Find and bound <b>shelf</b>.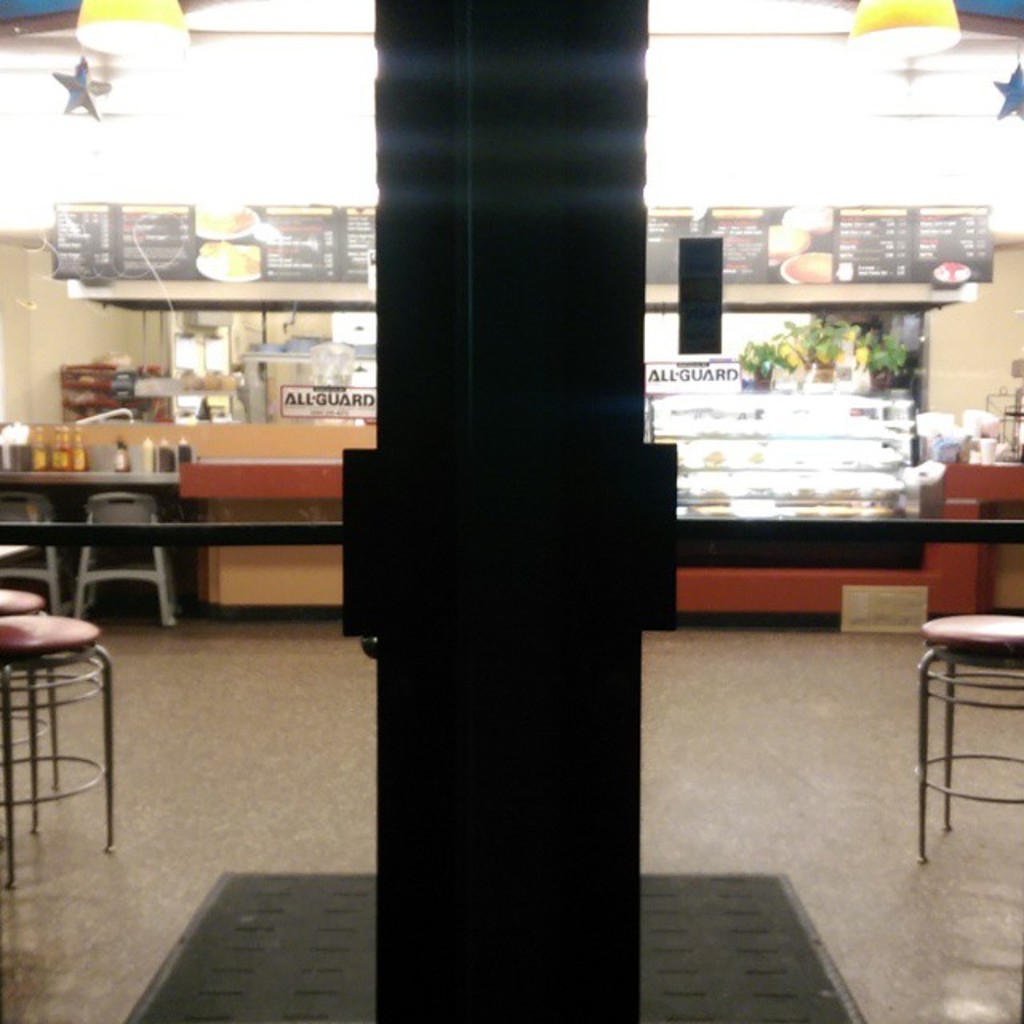
Bound: left=53, top=190, right=336, bottom=373.
